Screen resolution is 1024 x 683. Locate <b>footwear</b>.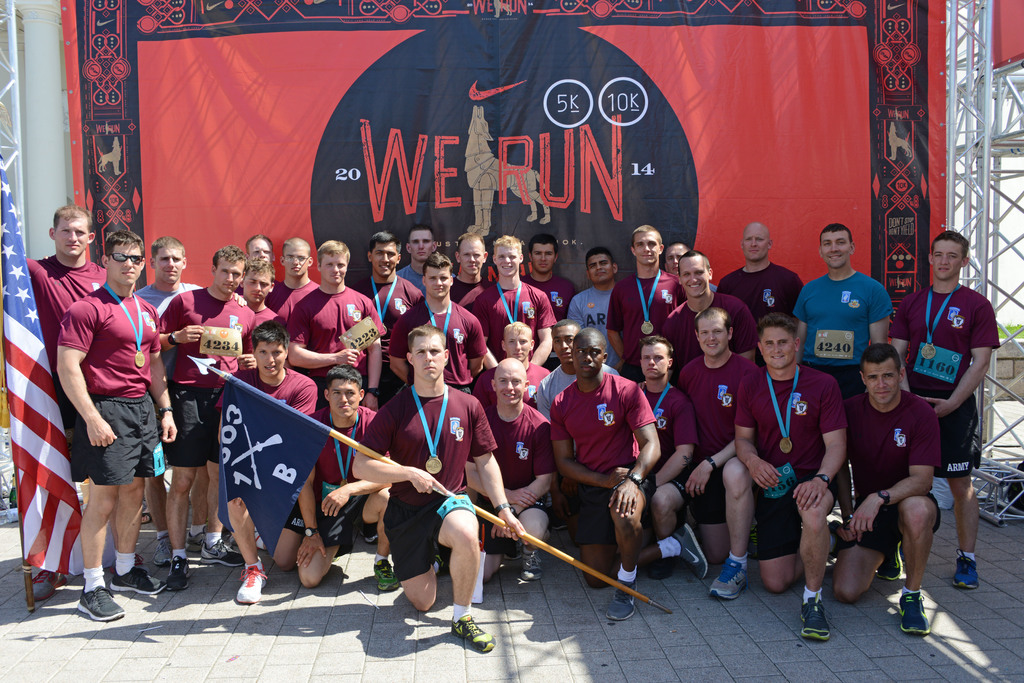
{"left": 198, "top": 533, "right": 243, "bottom": 566}.
